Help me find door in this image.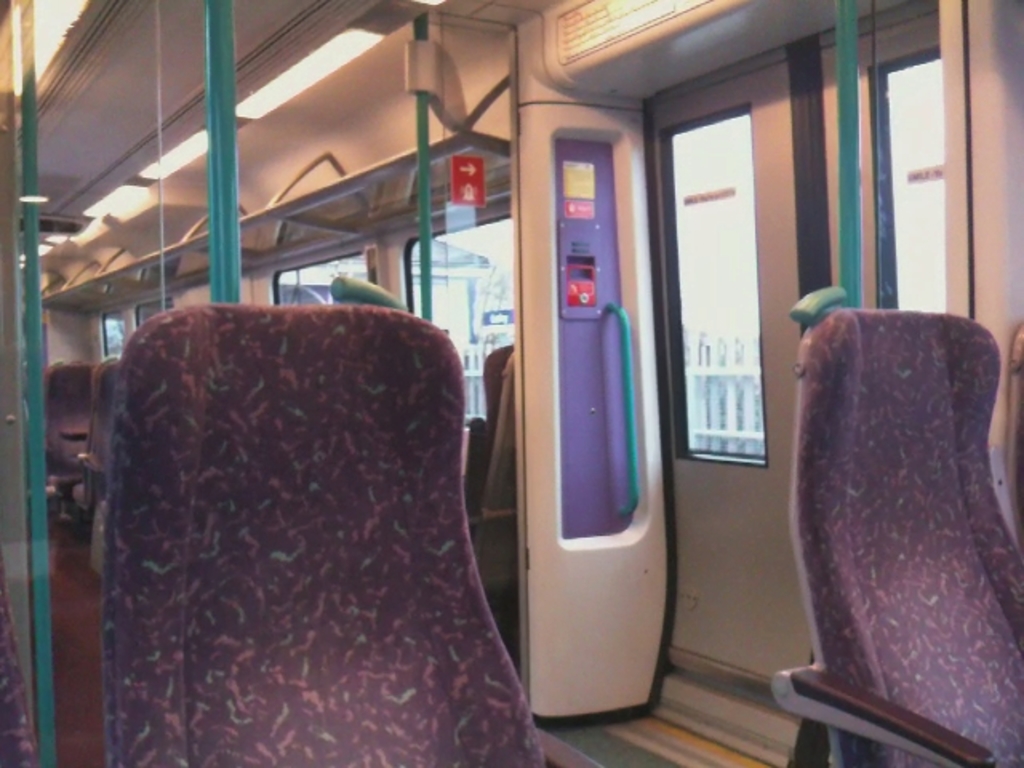
Found it: select_region(635, 22, 814, 717).
